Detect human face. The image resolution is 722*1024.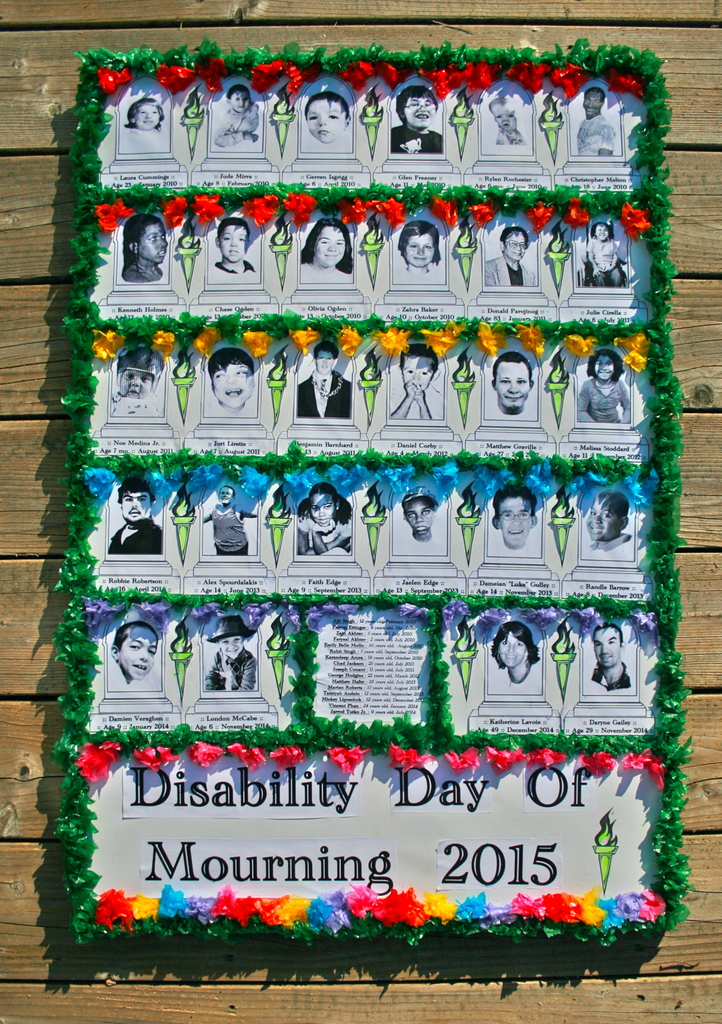
<region>115, 490, 155, 519</region>.
